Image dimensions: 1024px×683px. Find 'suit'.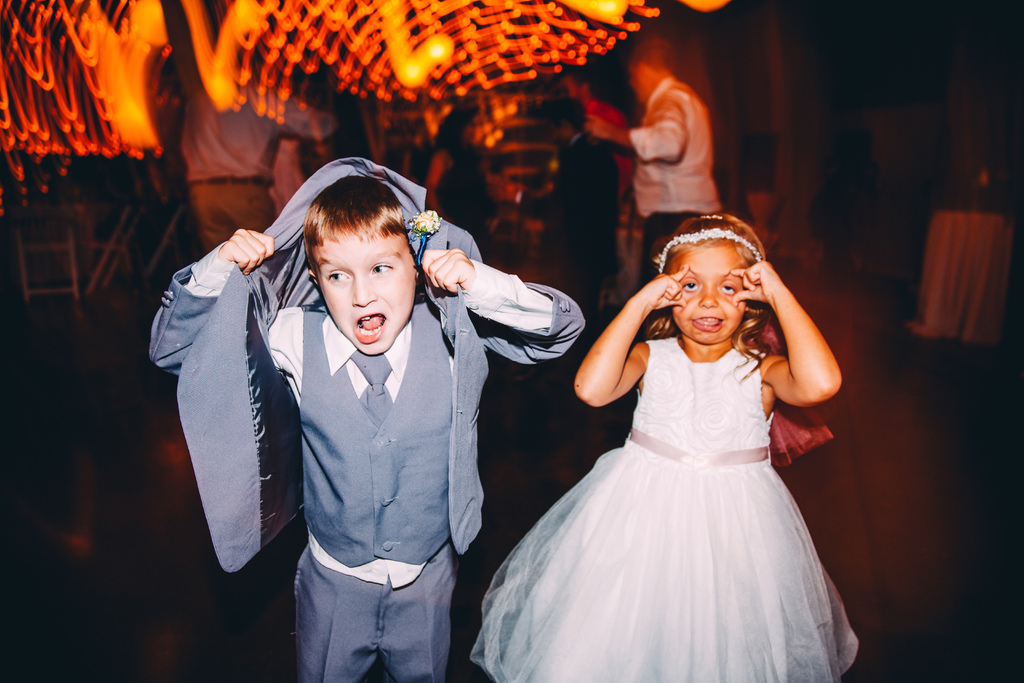
crop(188, 175, 517, 641).
